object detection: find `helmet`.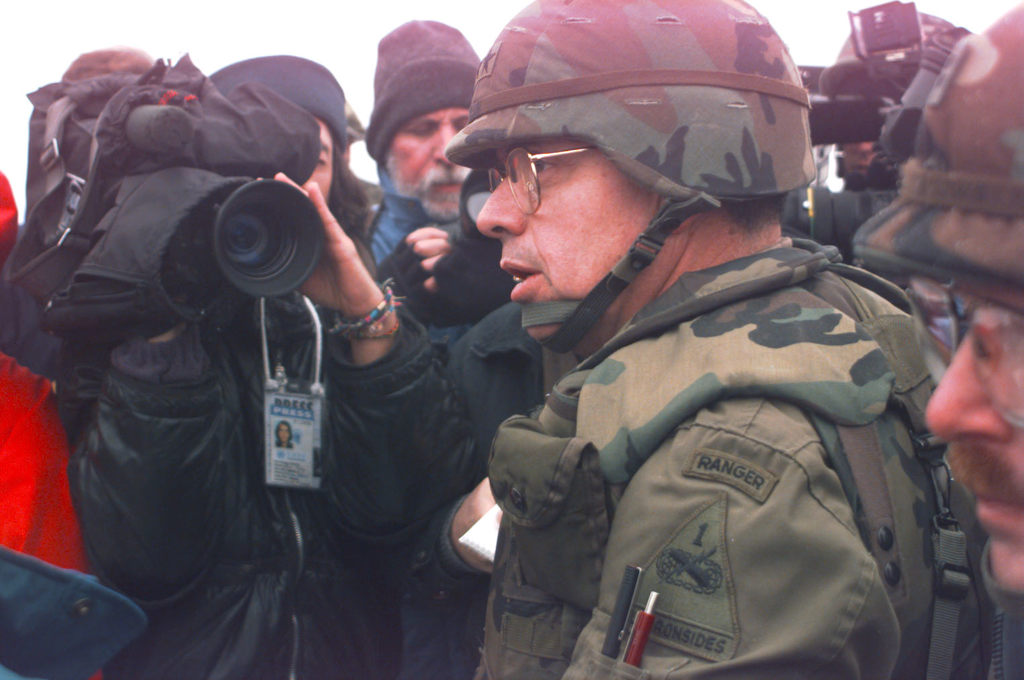
crop(441, 0, 823, 362).
